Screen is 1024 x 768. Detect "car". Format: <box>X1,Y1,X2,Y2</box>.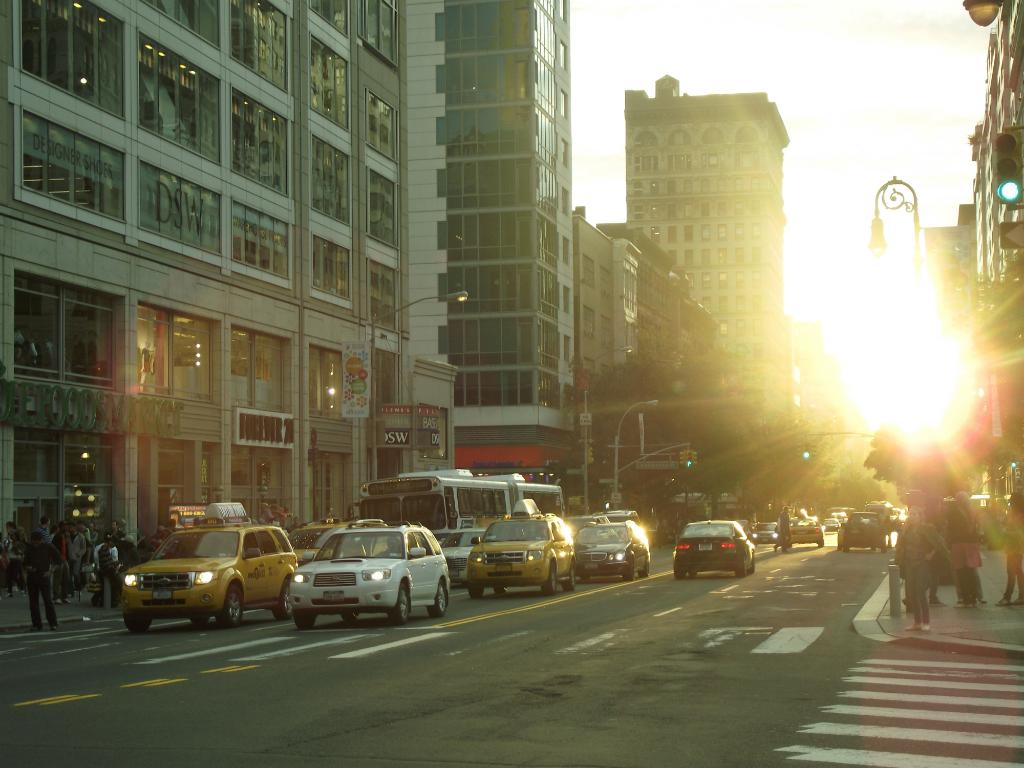
<box>831,508,848,525</box>.
